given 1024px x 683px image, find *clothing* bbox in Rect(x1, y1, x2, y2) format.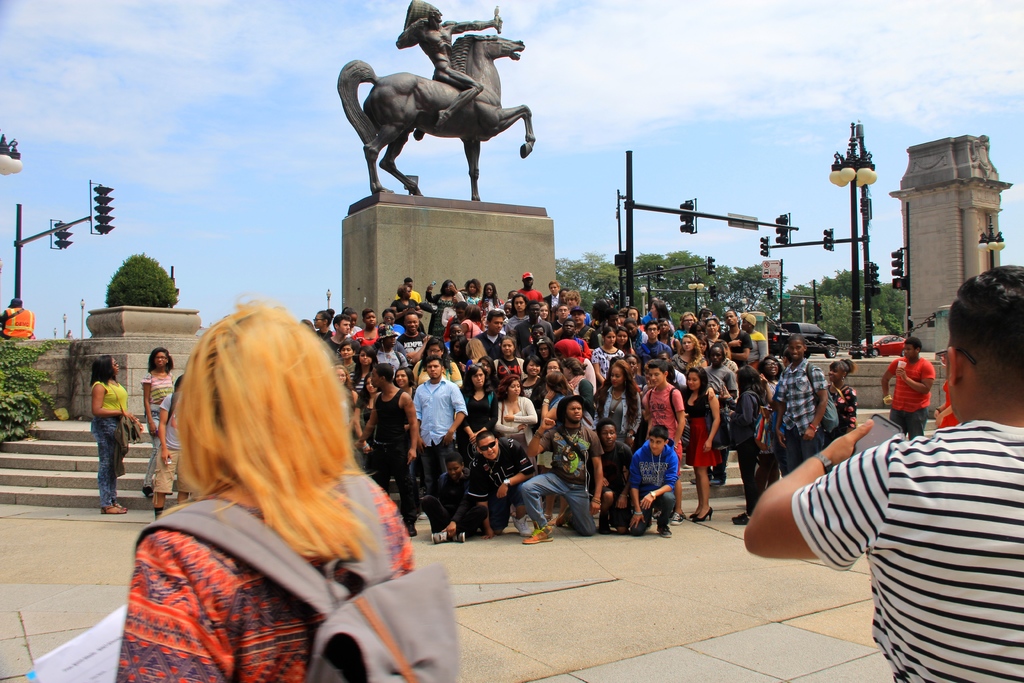
Rect(810, 367, 1021, 672).
